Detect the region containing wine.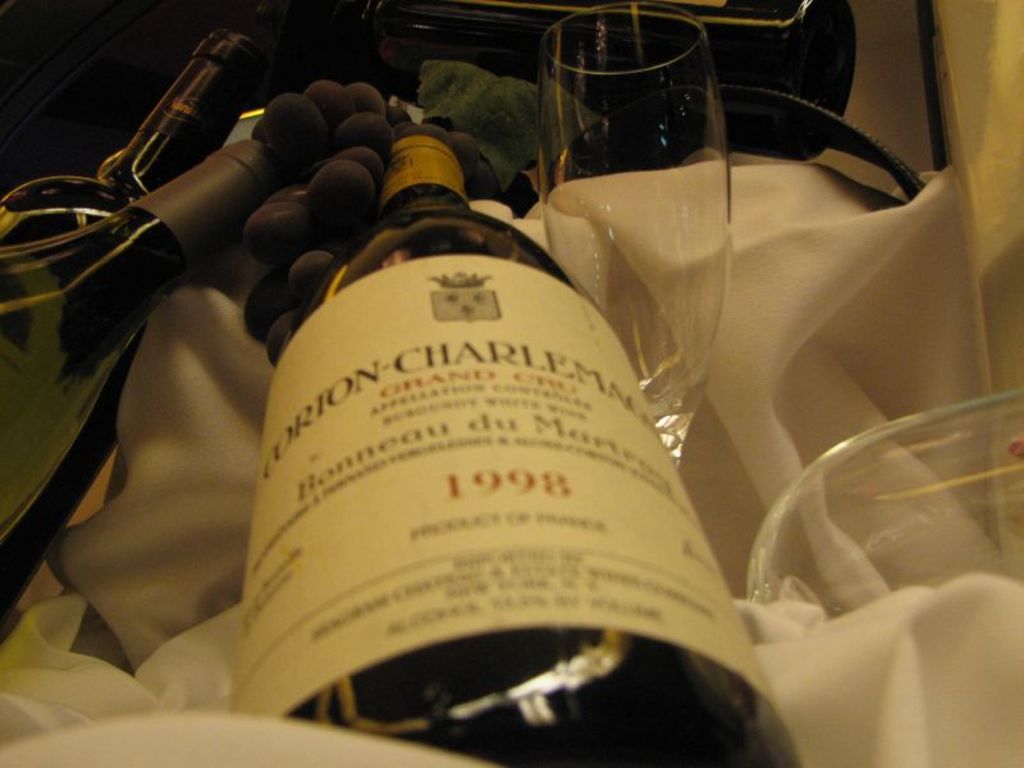
rect(0, 28, 270, 251).
